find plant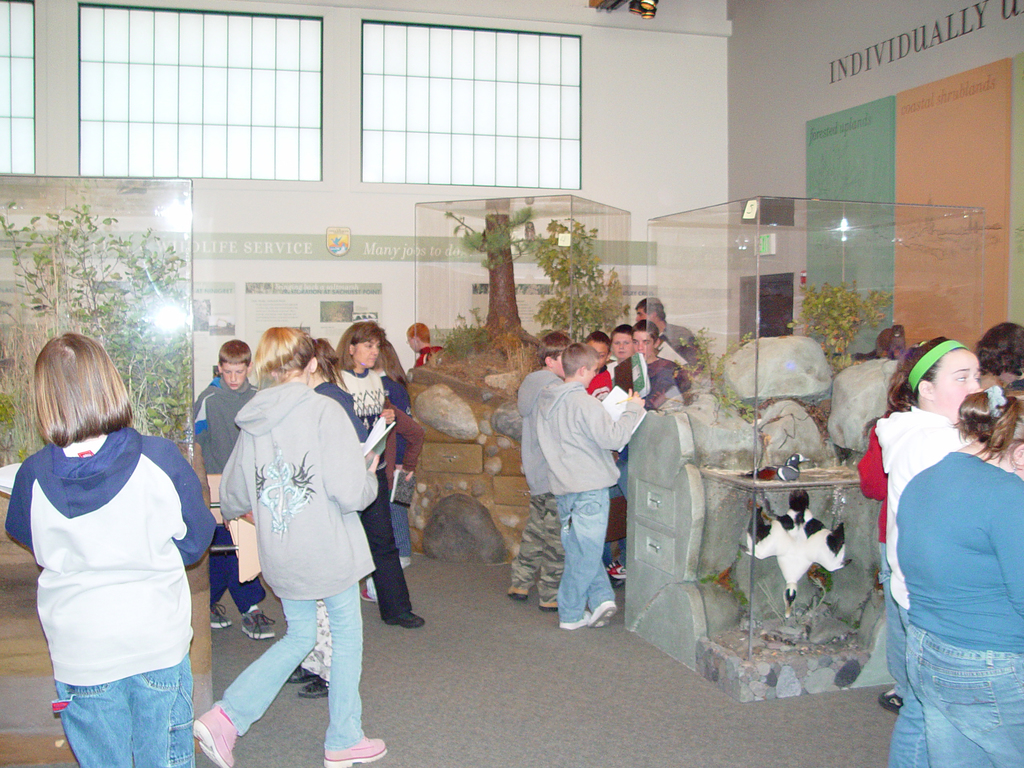
pyautogui.locateOnScreen(804, 567, 837, 611)
